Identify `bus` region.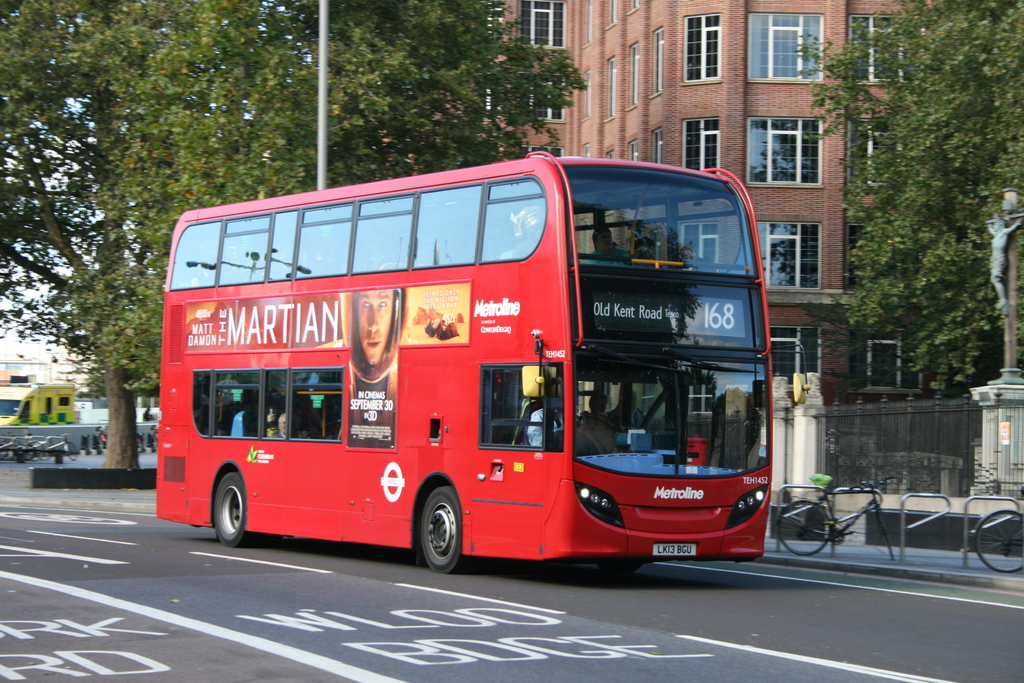
Region: bbox(160, 148, 815, 576).
